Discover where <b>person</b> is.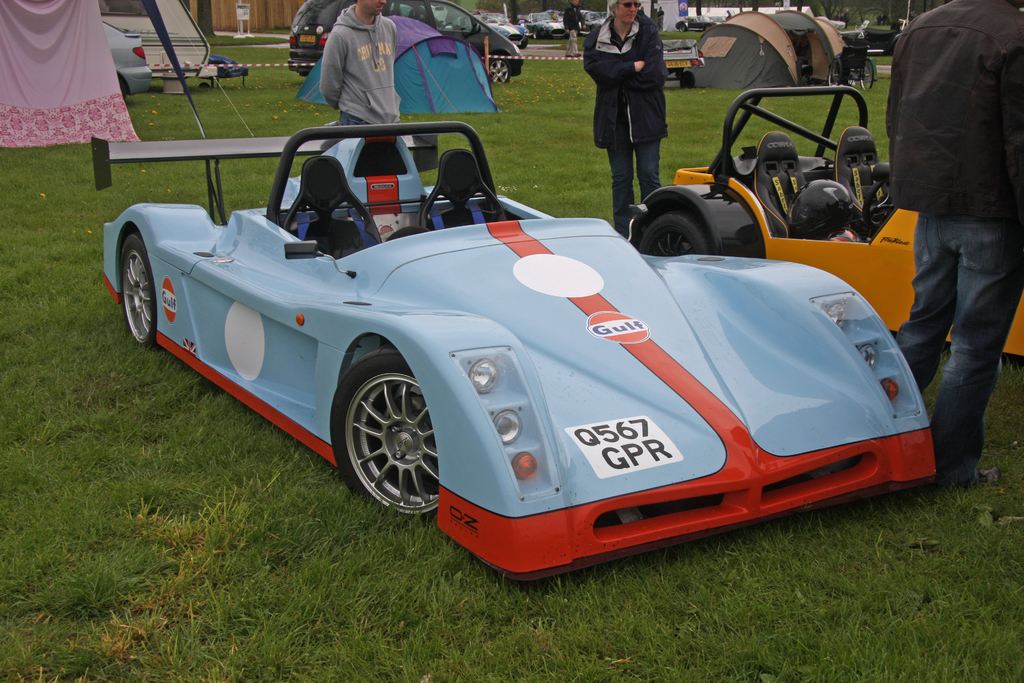
Discovered at crop(575, 1, 666, 238).
